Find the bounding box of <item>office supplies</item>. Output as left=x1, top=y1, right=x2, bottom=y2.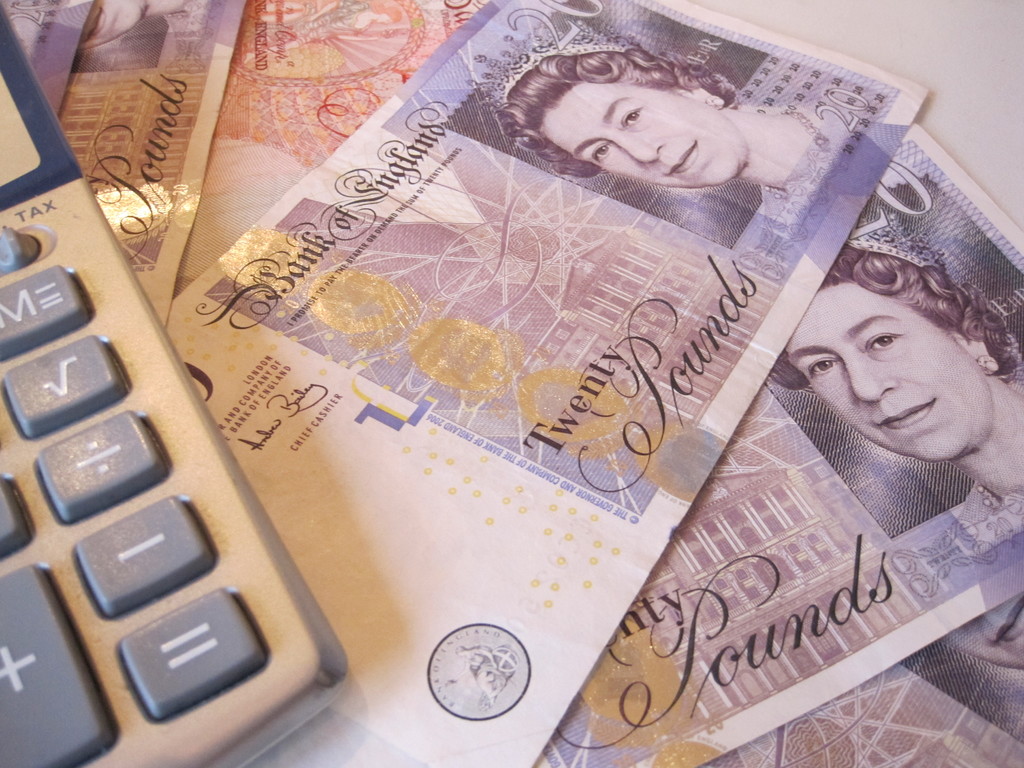
left=163, top=0, right=924, bottom=767.
